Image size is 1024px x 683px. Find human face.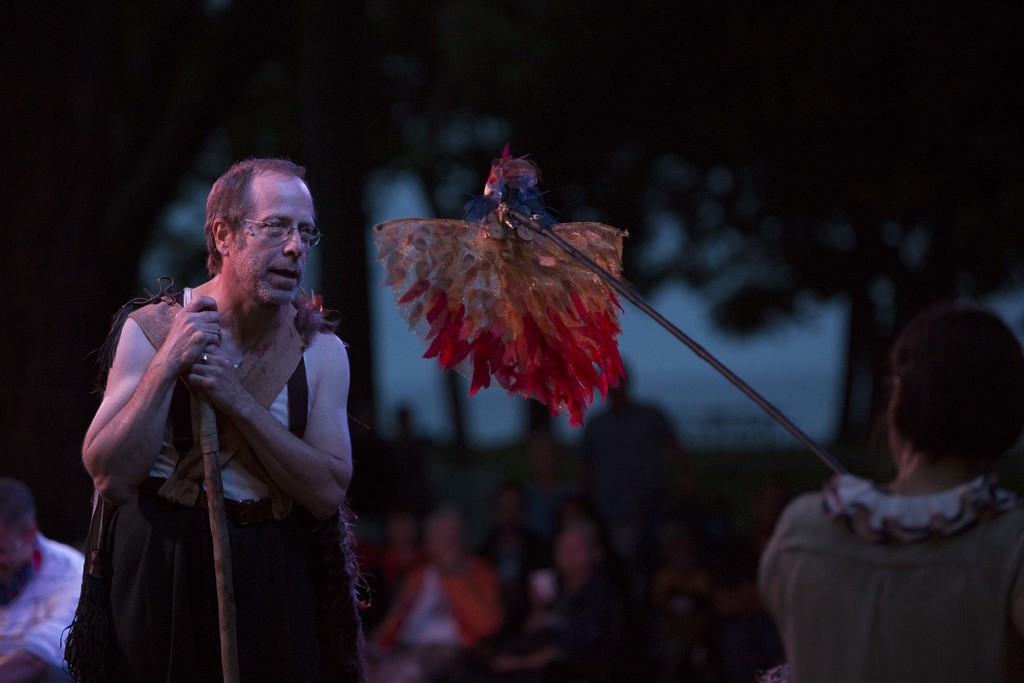
bbox(536, 446, 553, 482).
